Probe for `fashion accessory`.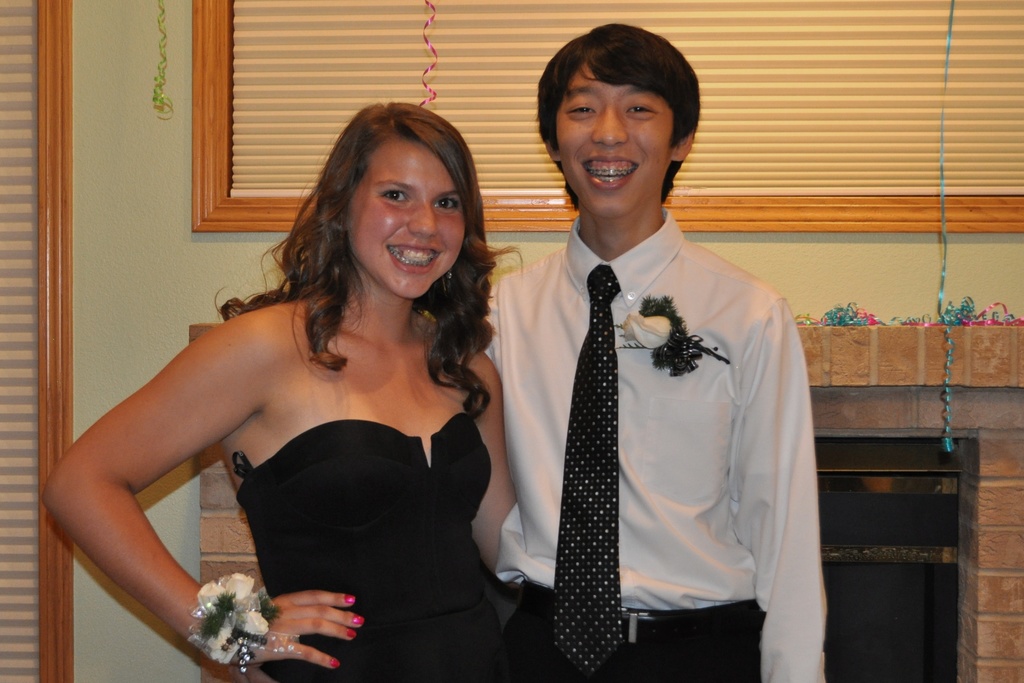
Probe result: 444, 268, 454, 281.
